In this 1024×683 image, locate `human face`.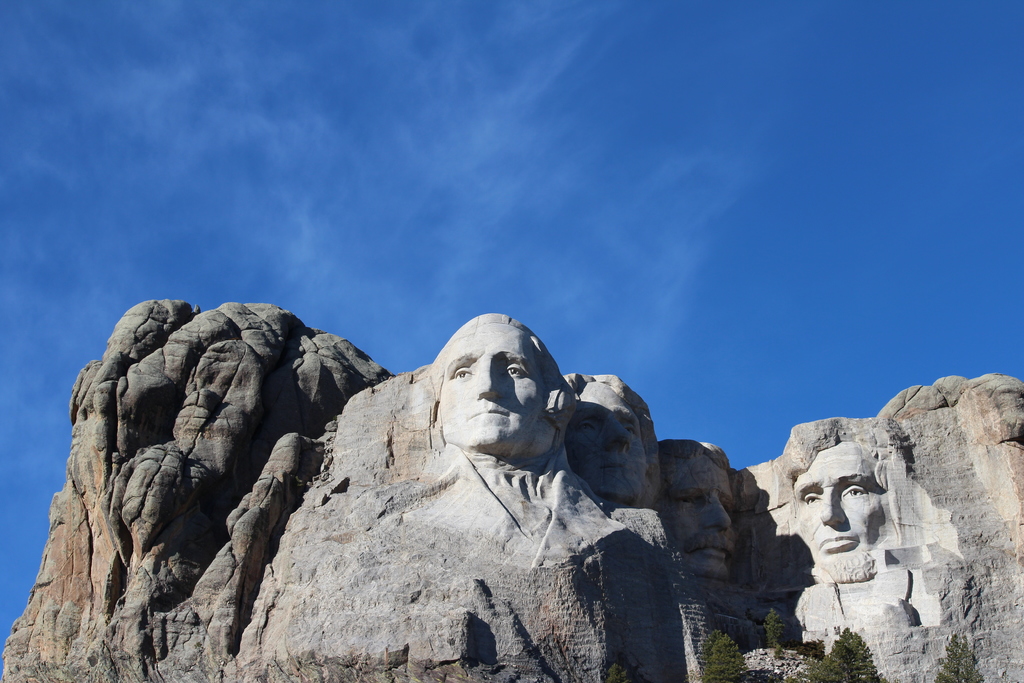
Bounding box: 655:452:742:578.
